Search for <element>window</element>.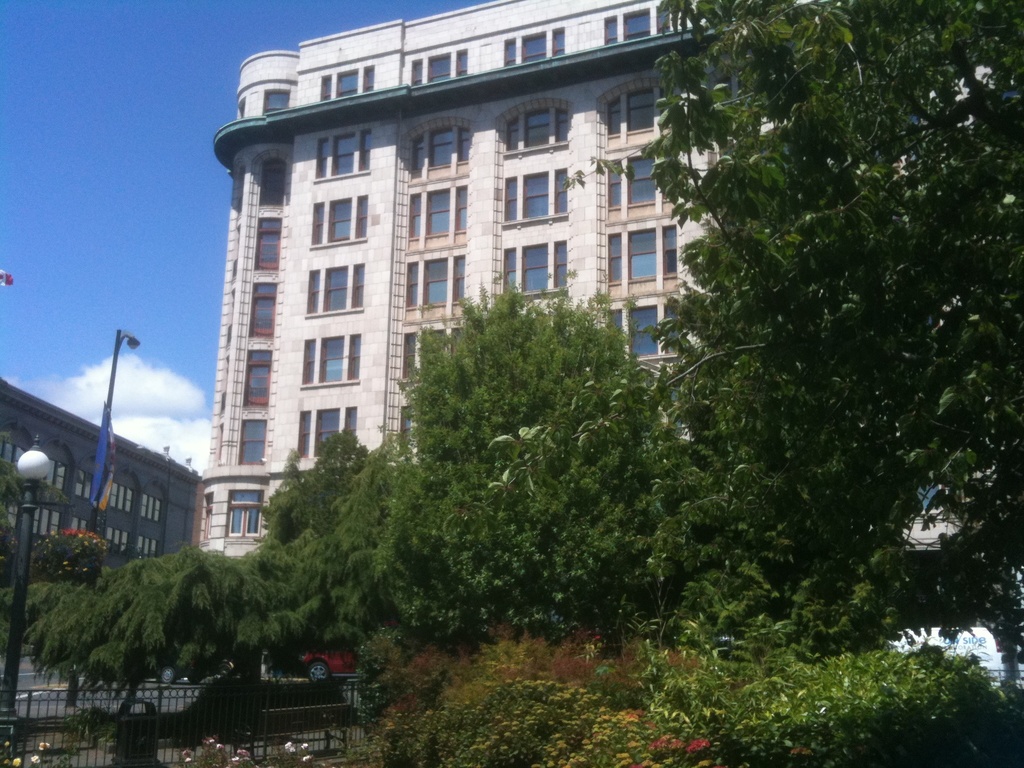
Found at x1=525 y1=174 x2=546 y2=218.
